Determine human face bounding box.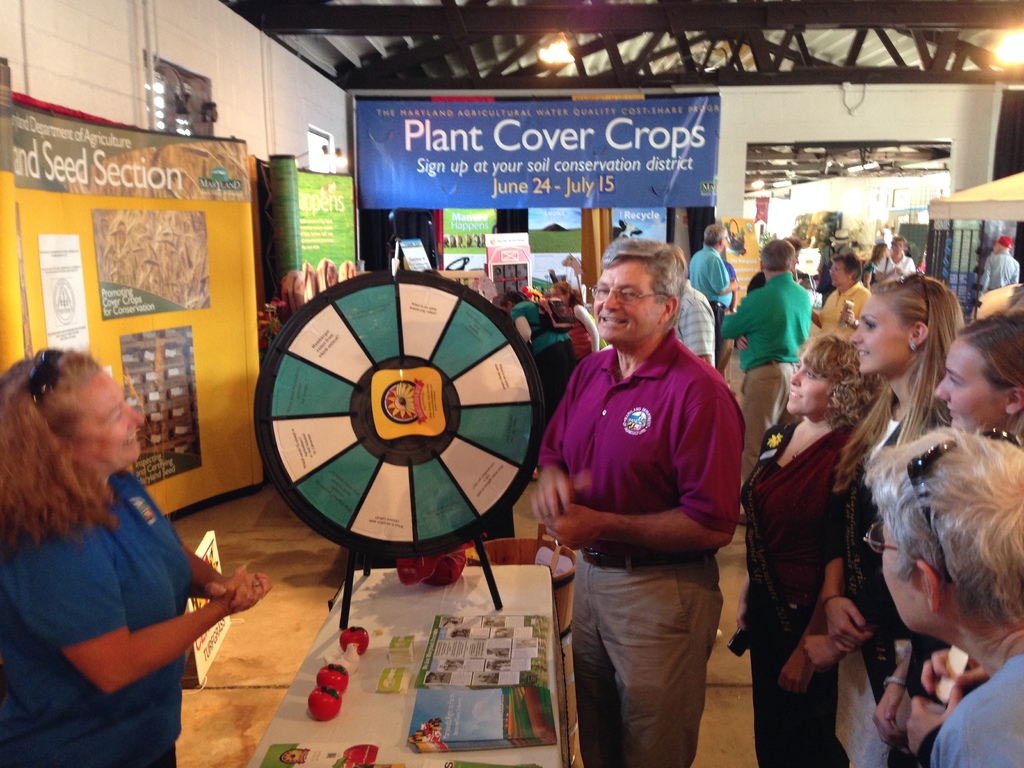
Determined: crop(788, 355, 826, 410).
